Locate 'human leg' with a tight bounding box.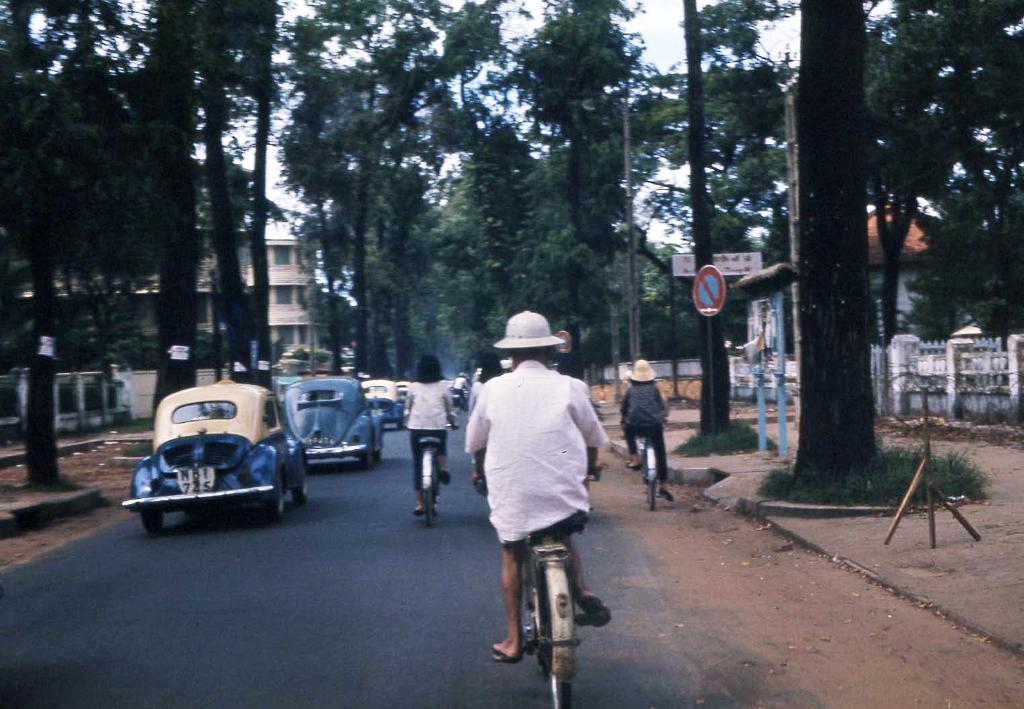
crop(560, 533, 604, 607).
